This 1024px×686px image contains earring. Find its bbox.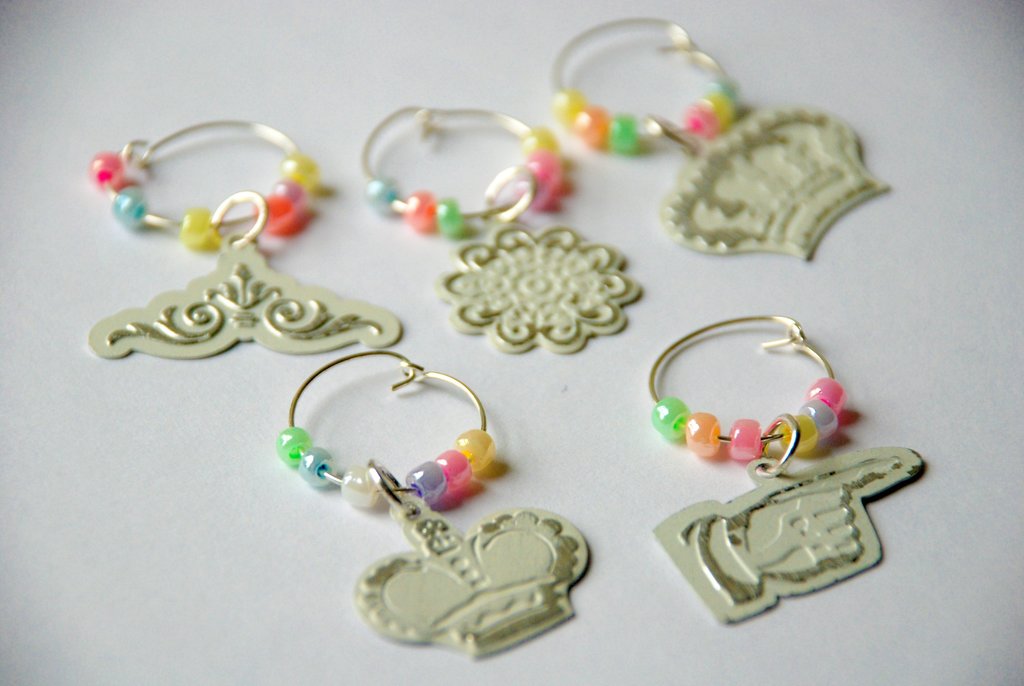
88/119/400/357.
